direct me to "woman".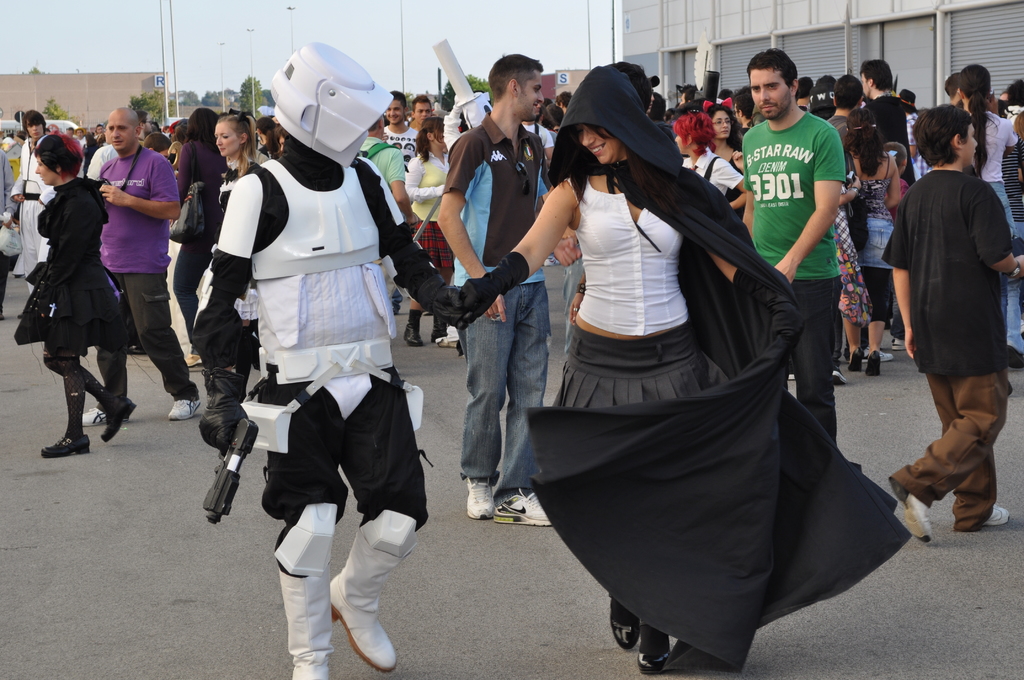
Direction: [x1=485, y1=65, x2=853, y2=667].
